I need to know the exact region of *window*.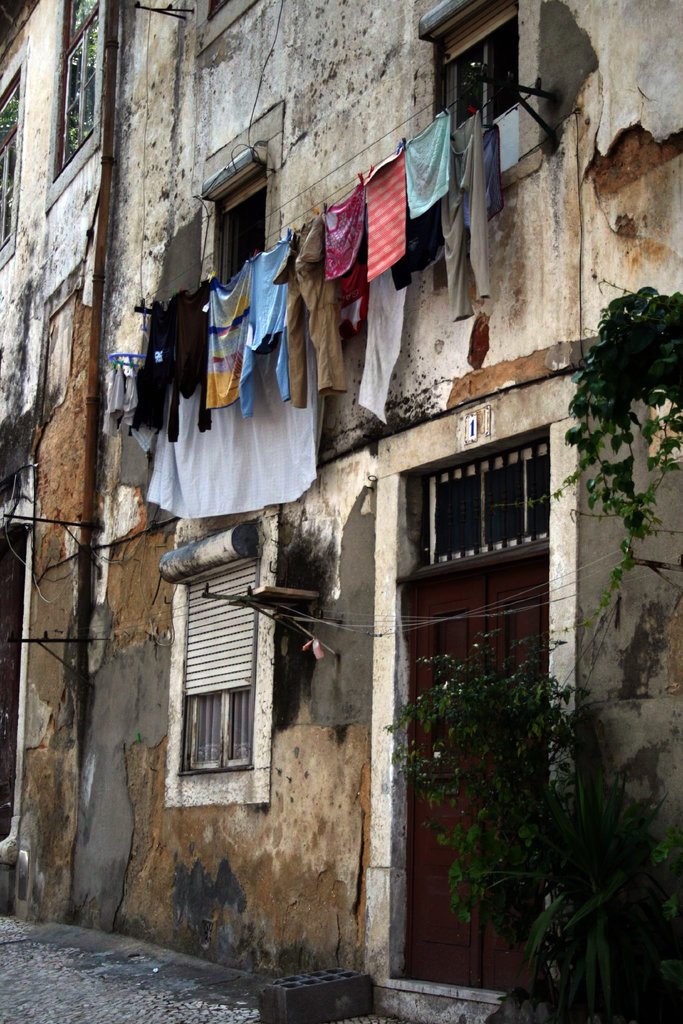
Region: BBox(33, 0, 108, 211).
